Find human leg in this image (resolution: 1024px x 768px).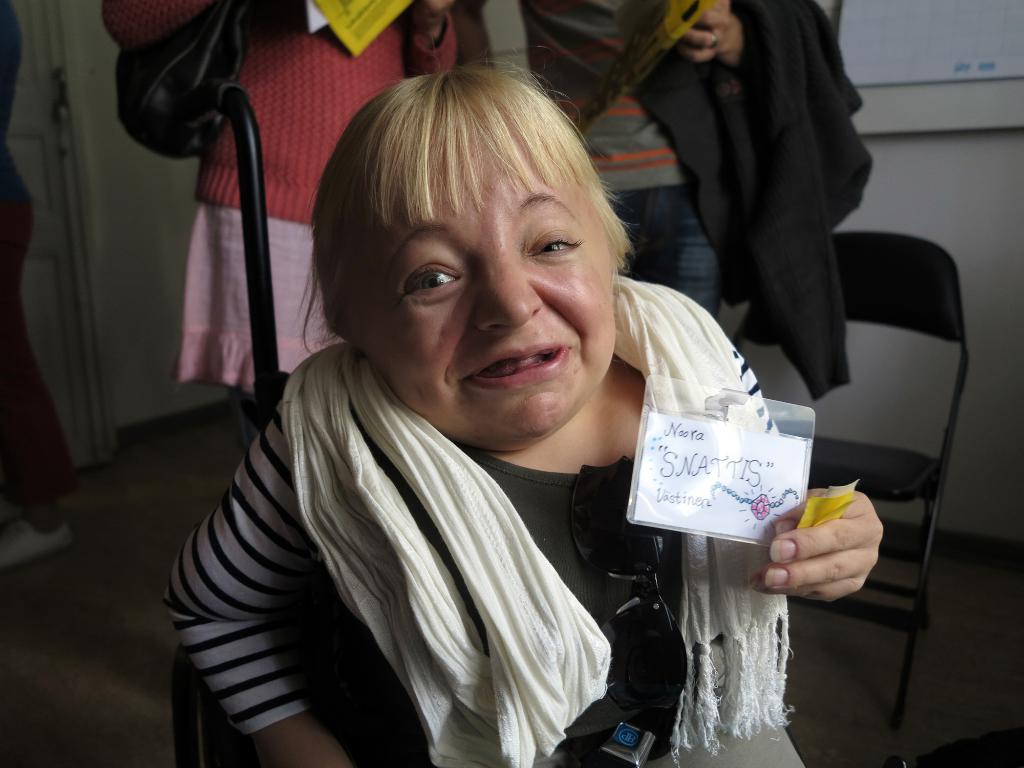
[592,154,639,276].
